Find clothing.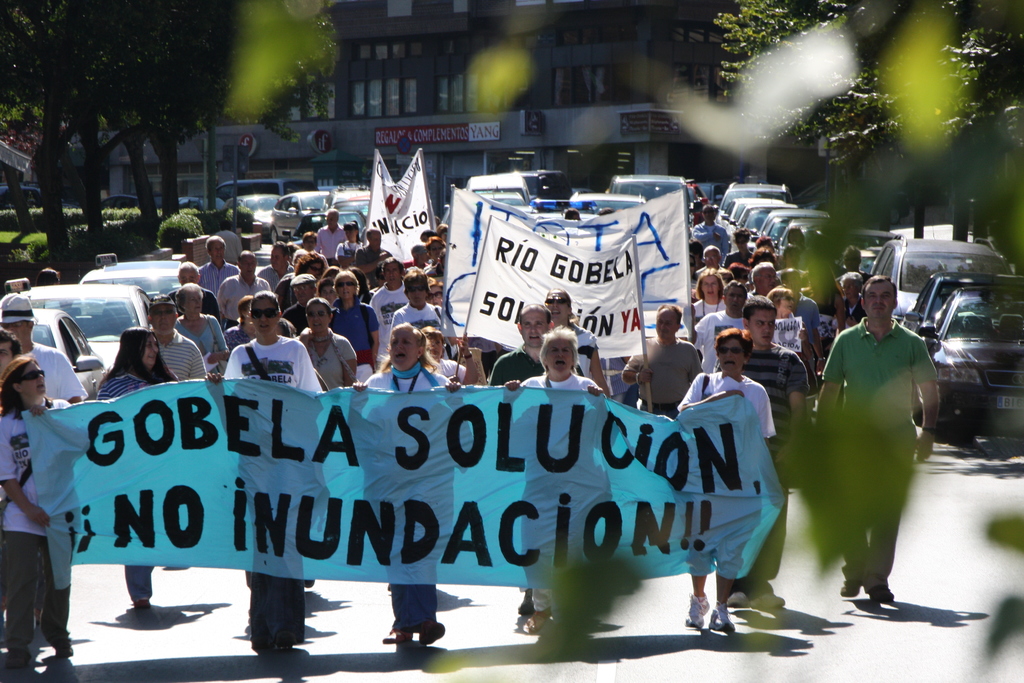
522,370,609,621.
